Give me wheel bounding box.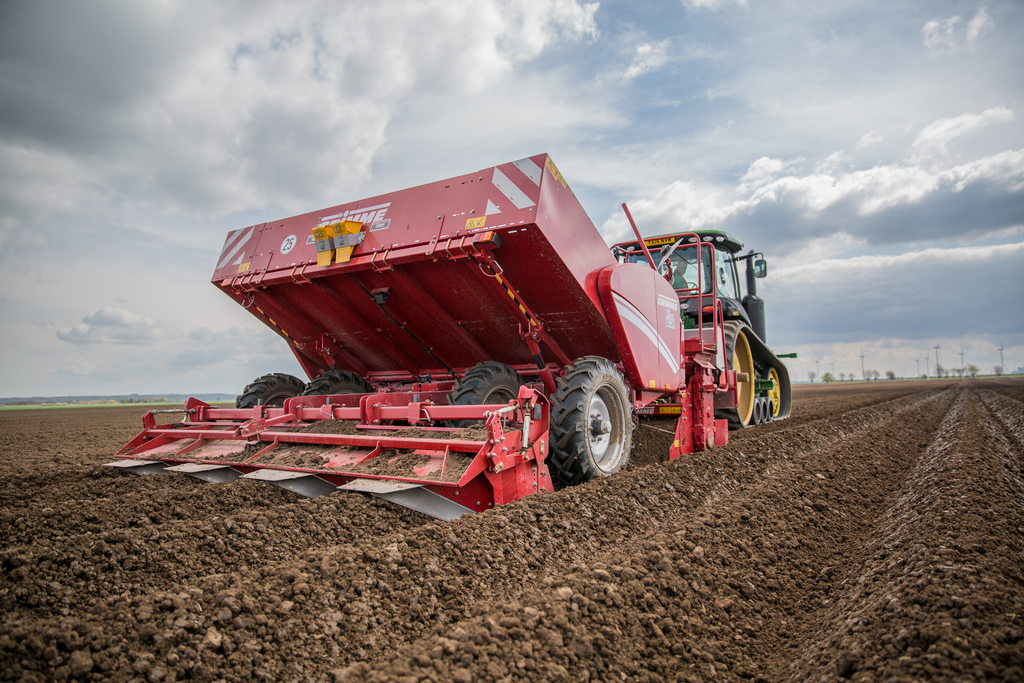
x1=440 y1=361 x2=526 y2=434.
